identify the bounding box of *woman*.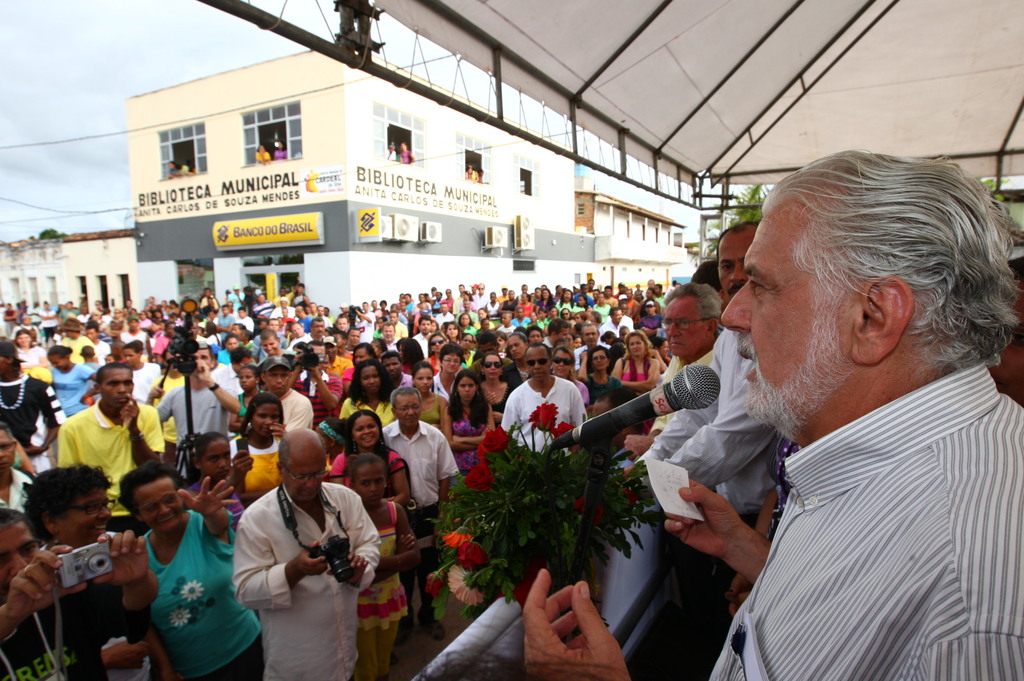
l=139, t=312, r=150, b=329.
